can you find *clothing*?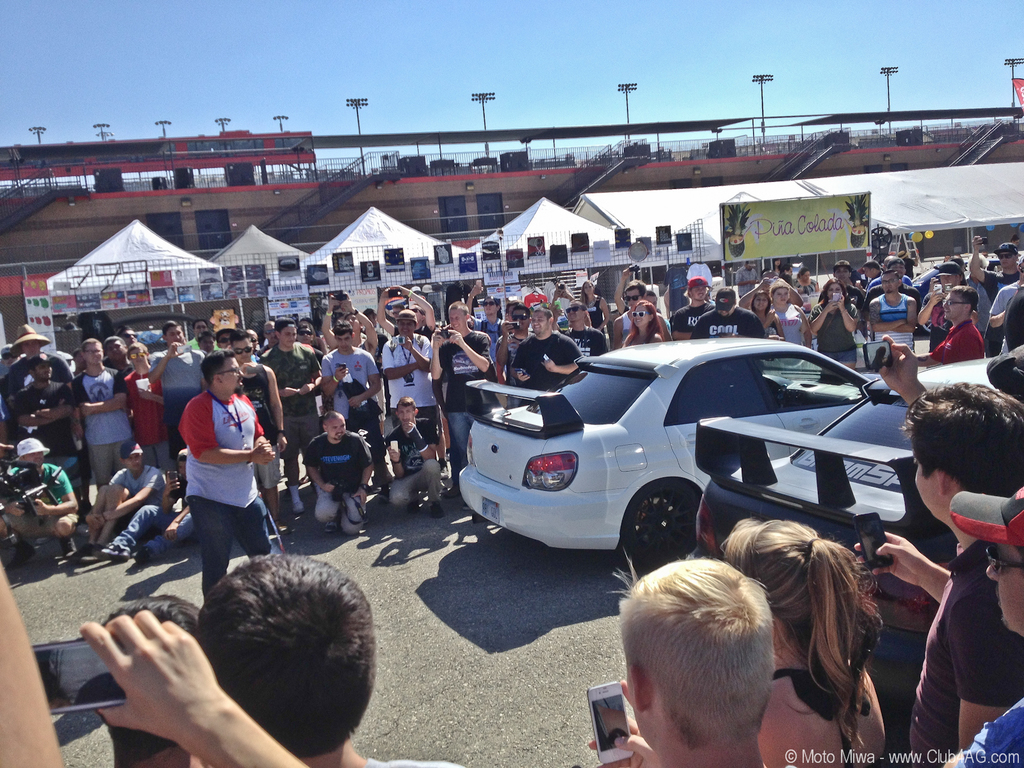
Yes, bounding box: (left=674, top=300, right=715, bottom=332).
